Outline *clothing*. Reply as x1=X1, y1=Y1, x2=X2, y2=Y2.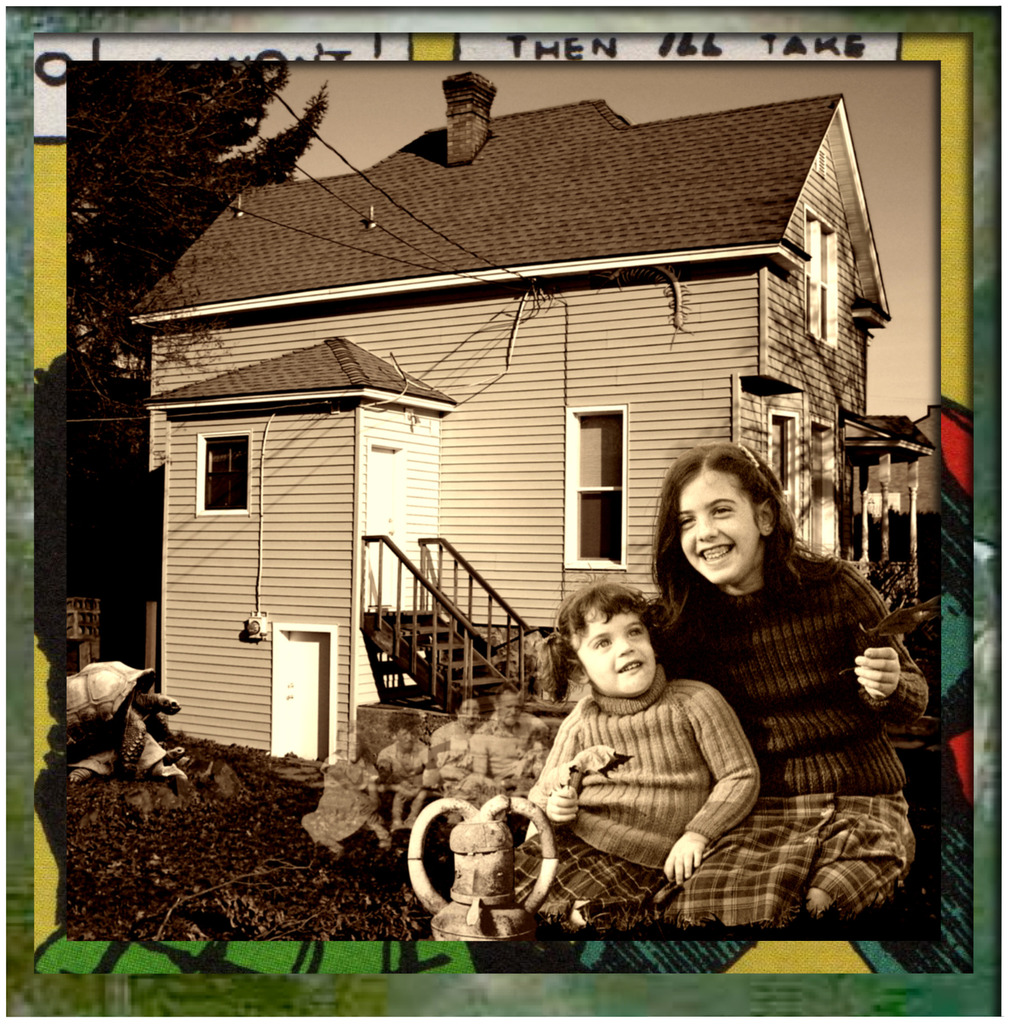
x1=439, y1=710, x2=474, y2=782.
